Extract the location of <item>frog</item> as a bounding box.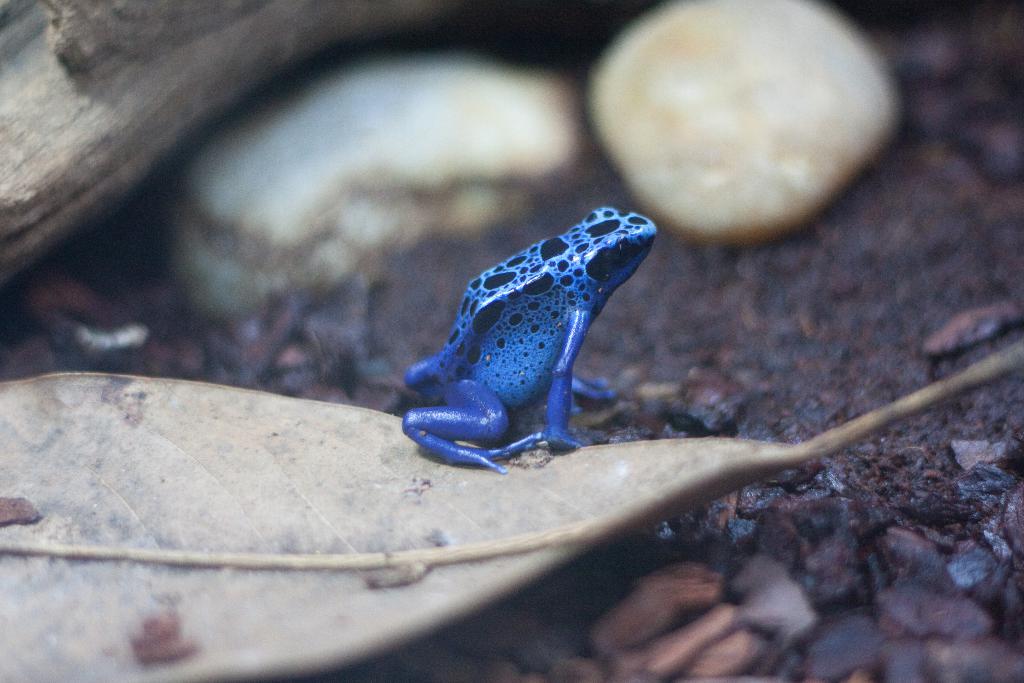
l=399, t=202, r=659, b=475.
